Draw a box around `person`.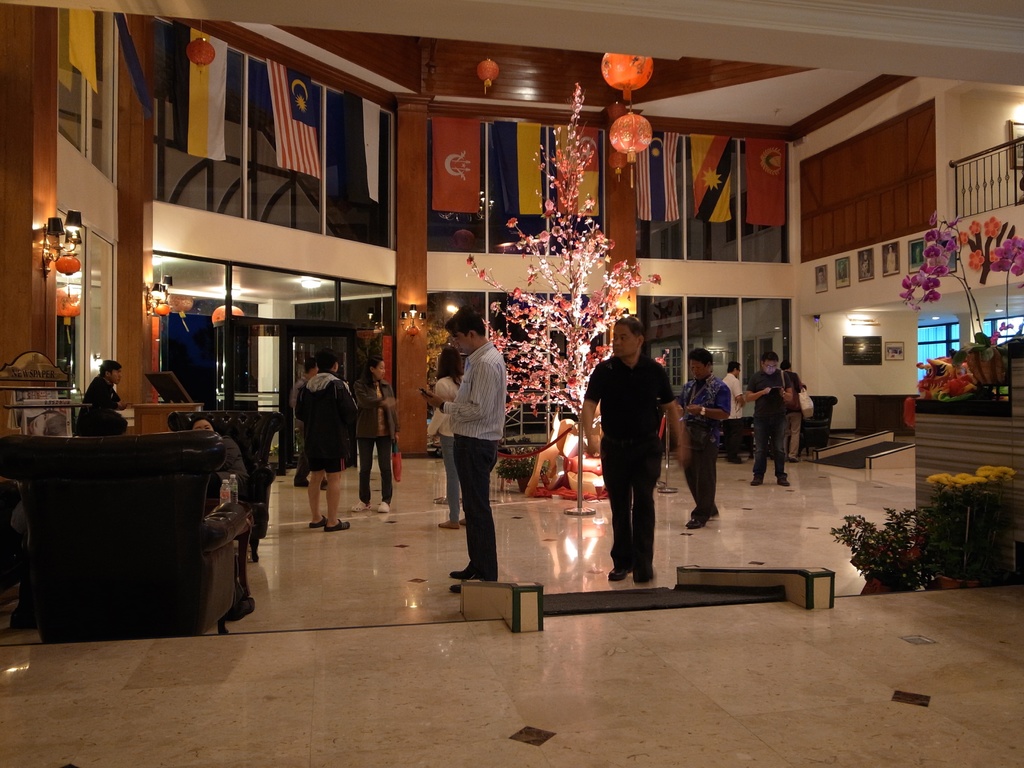
(x1=743, y1=347, x2=798, y2=491).
